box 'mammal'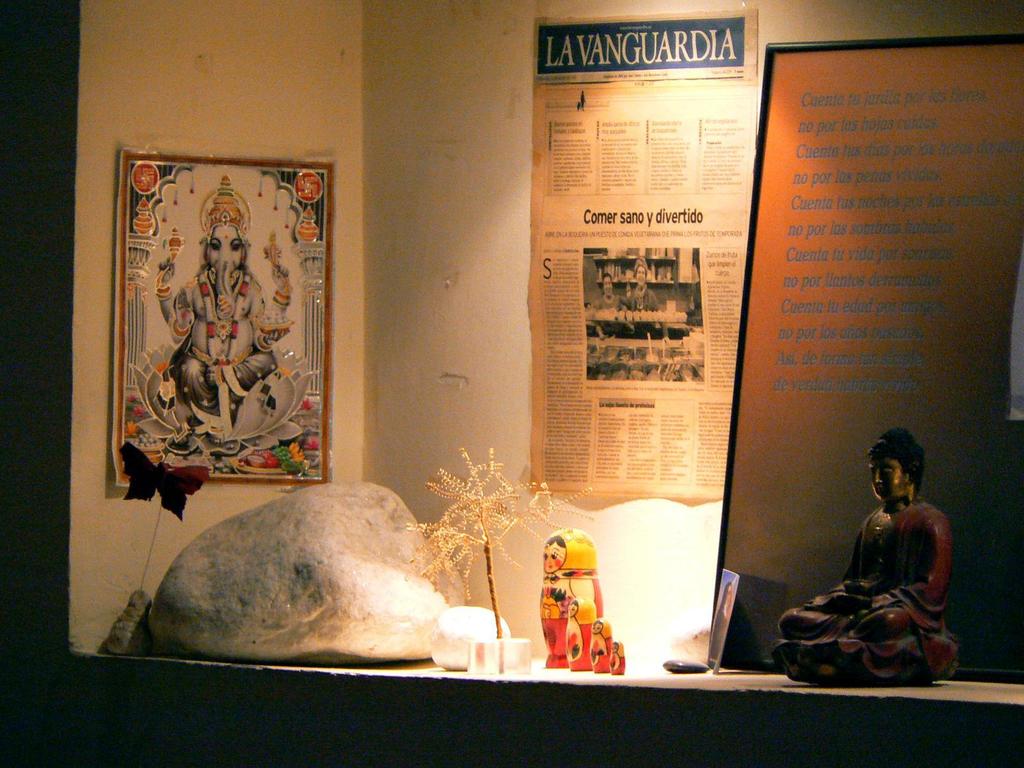
rect(802, 441, 973, 679)
